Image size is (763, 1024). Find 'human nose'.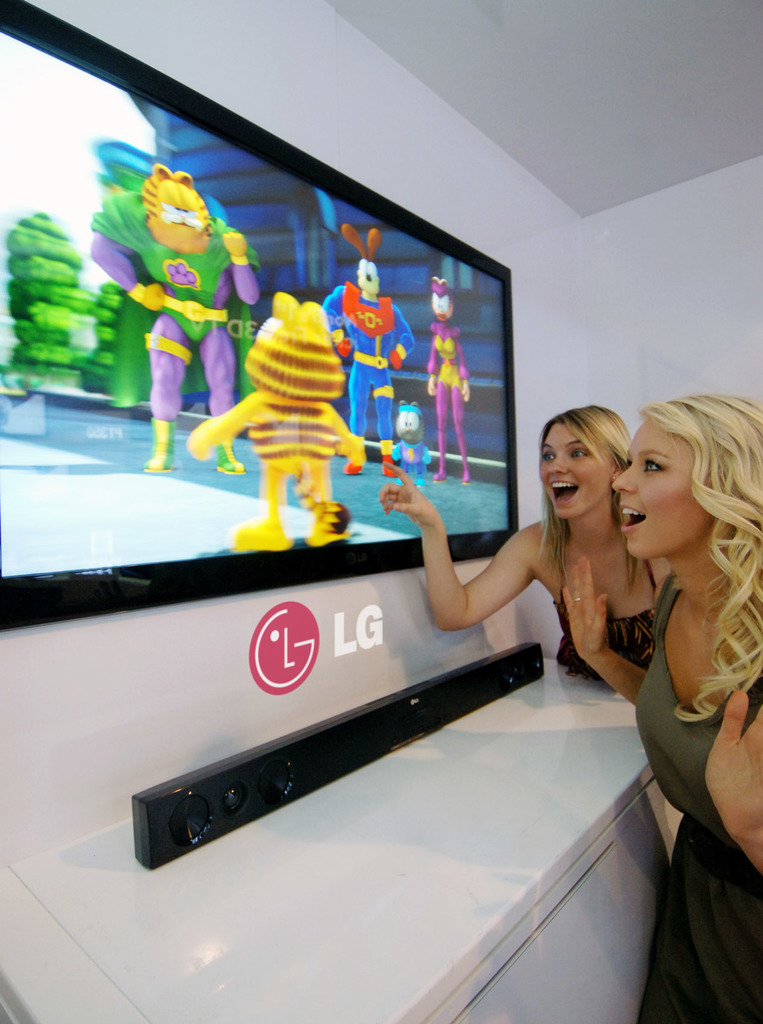
pyautogui.locateOnScreen(551, 453, 570, 477).
